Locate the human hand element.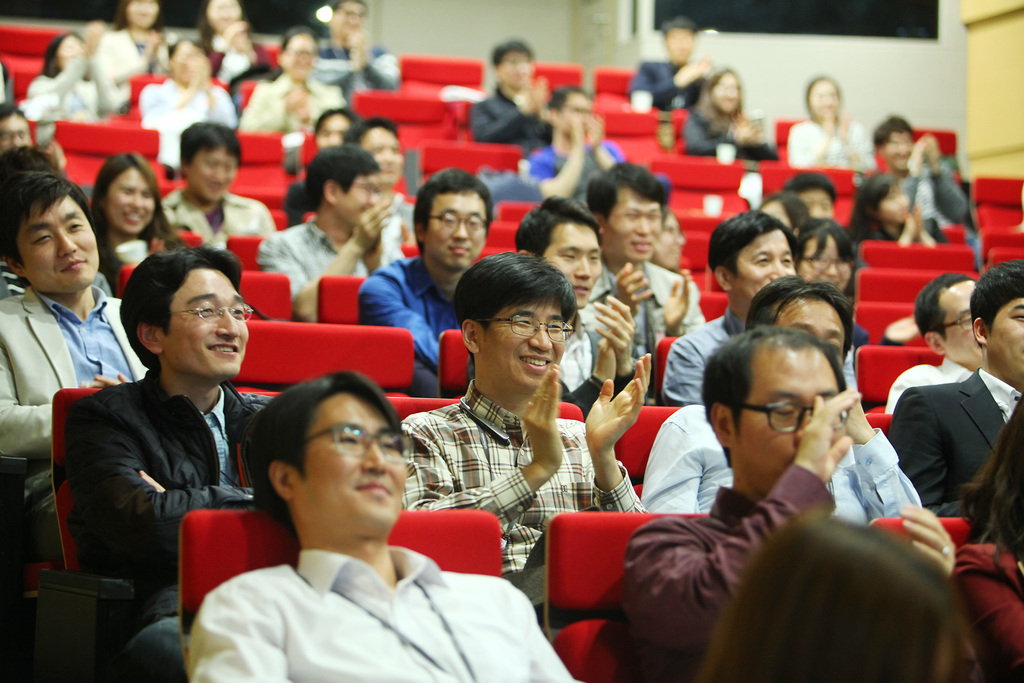
Element bbox: 908/134/926/173.
